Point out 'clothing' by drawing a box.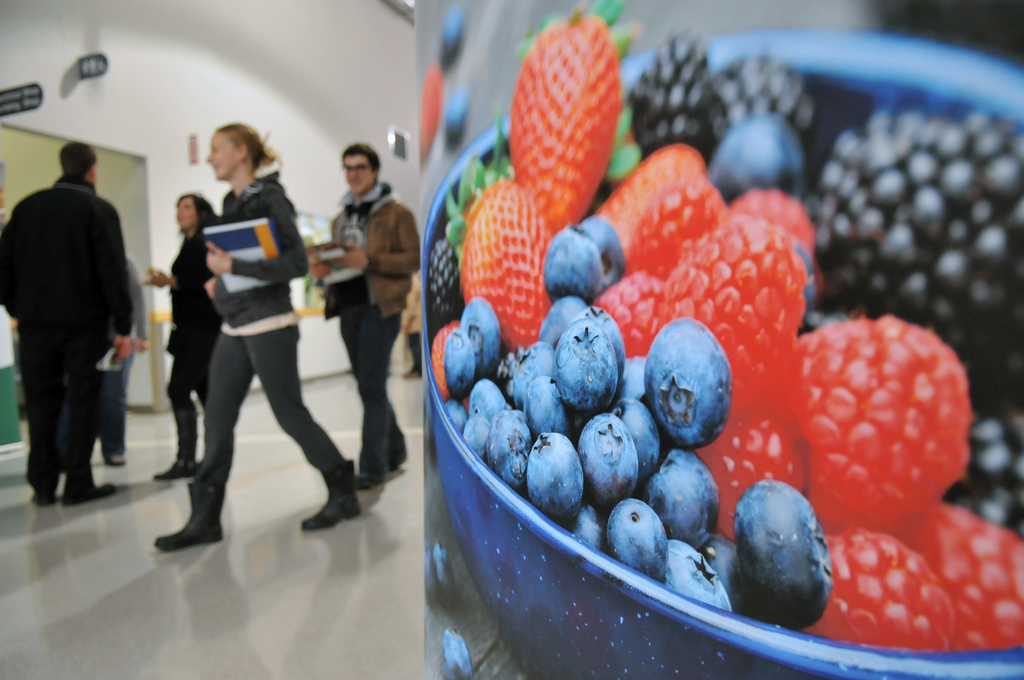
[317,176,422,445].
